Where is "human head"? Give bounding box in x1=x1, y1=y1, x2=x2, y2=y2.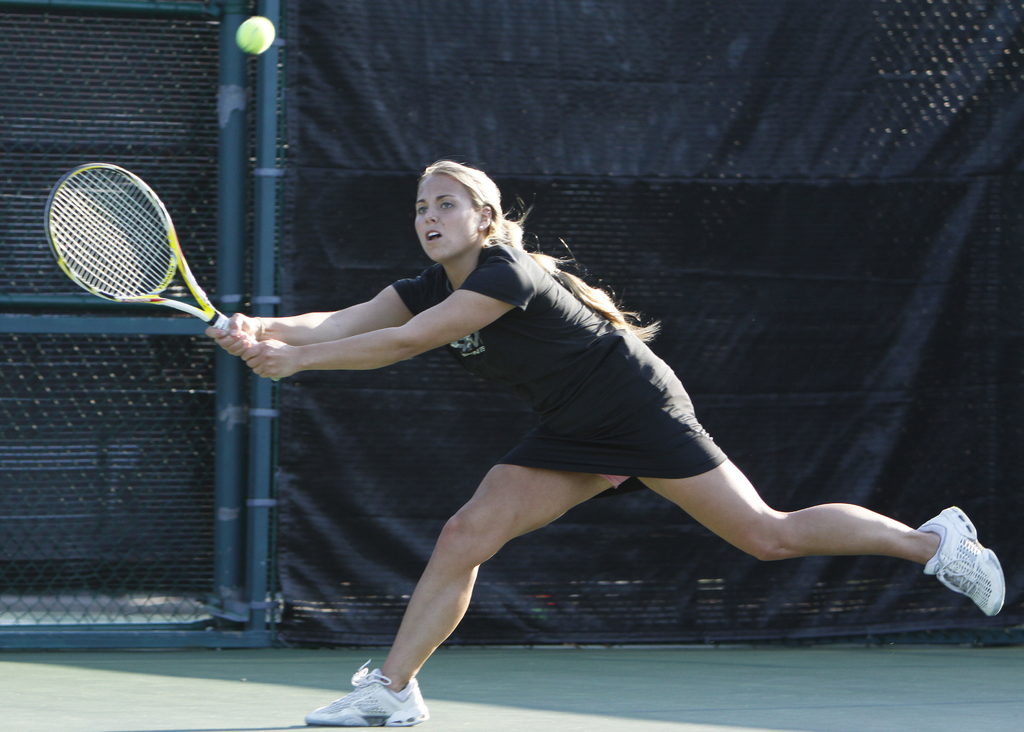
x1=403, y1=158, x2=503, y2=257.
